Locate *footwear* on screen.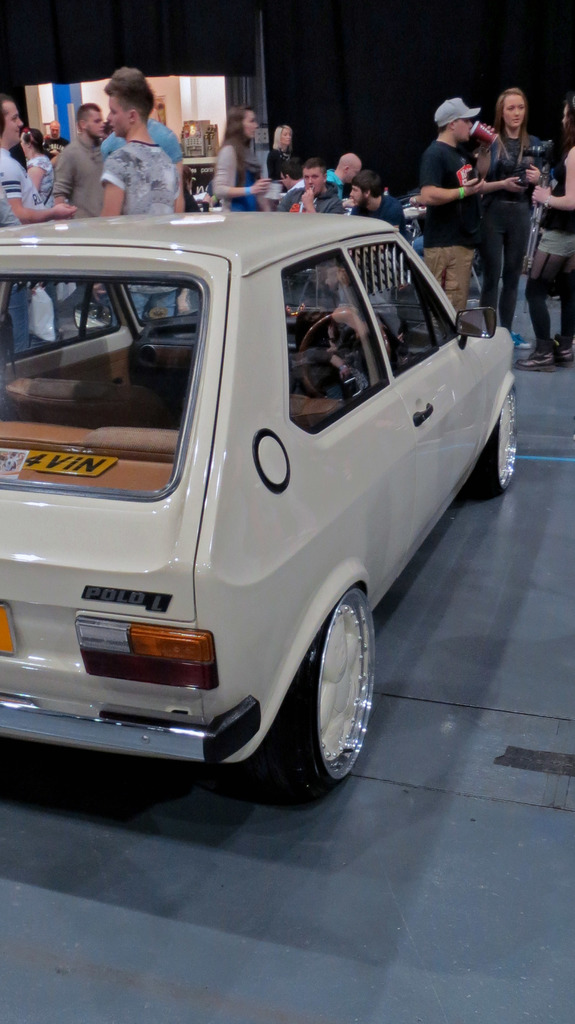
On screen at box=[514, 343, 558, 371].
